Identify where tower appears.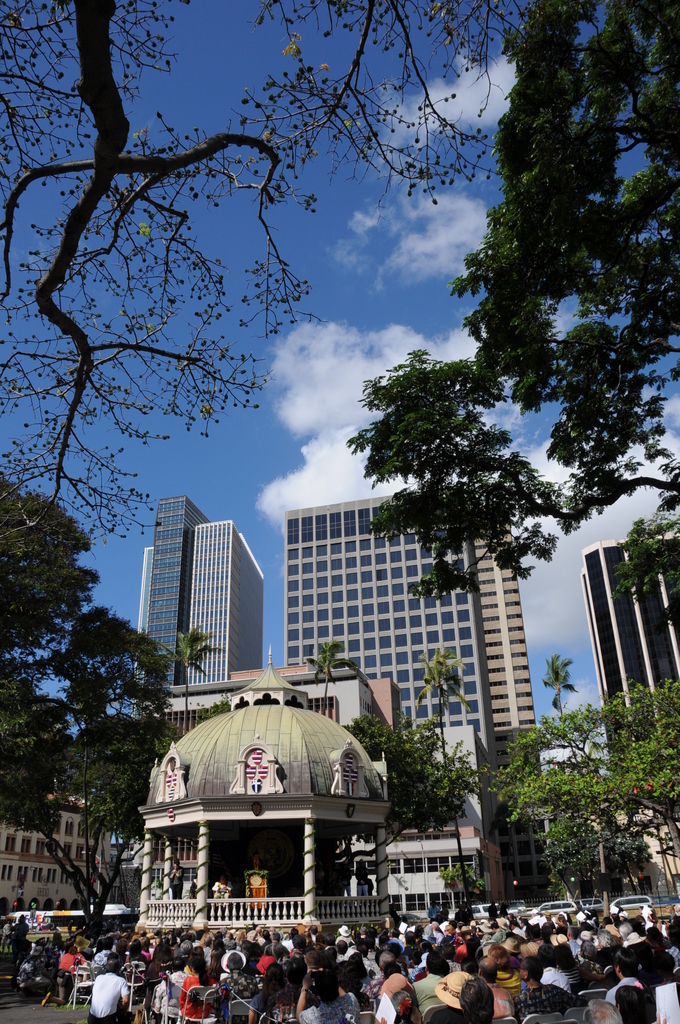
Appears at [275, 470, 542, 808].
